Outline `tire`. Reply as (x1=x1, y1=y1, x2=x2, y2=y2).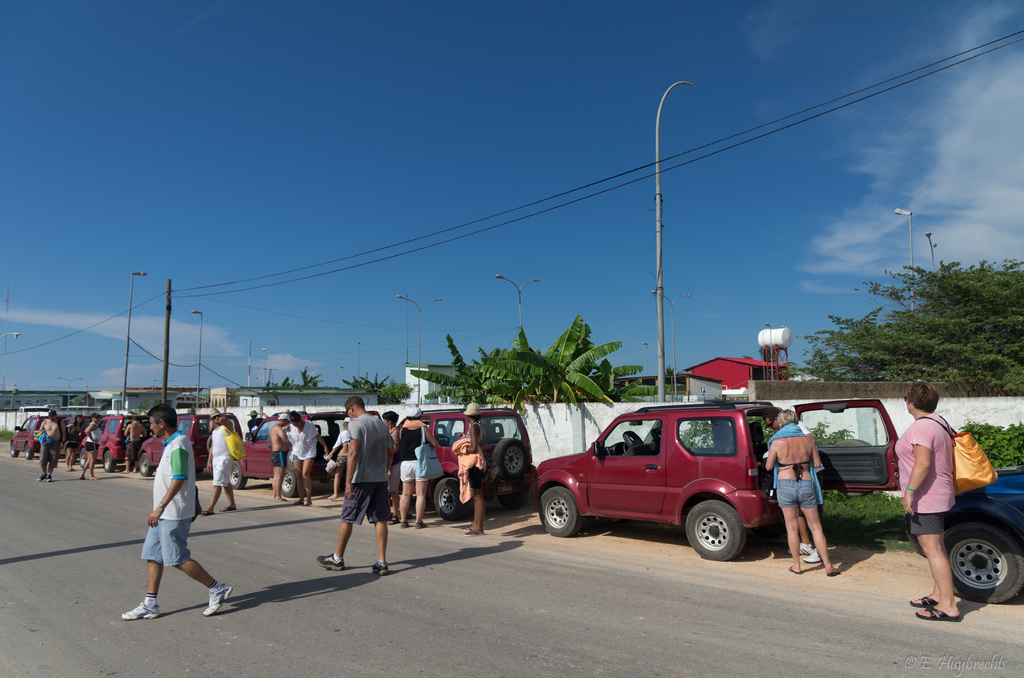
(x1=761, y1=523, x2=786, y2=537).
